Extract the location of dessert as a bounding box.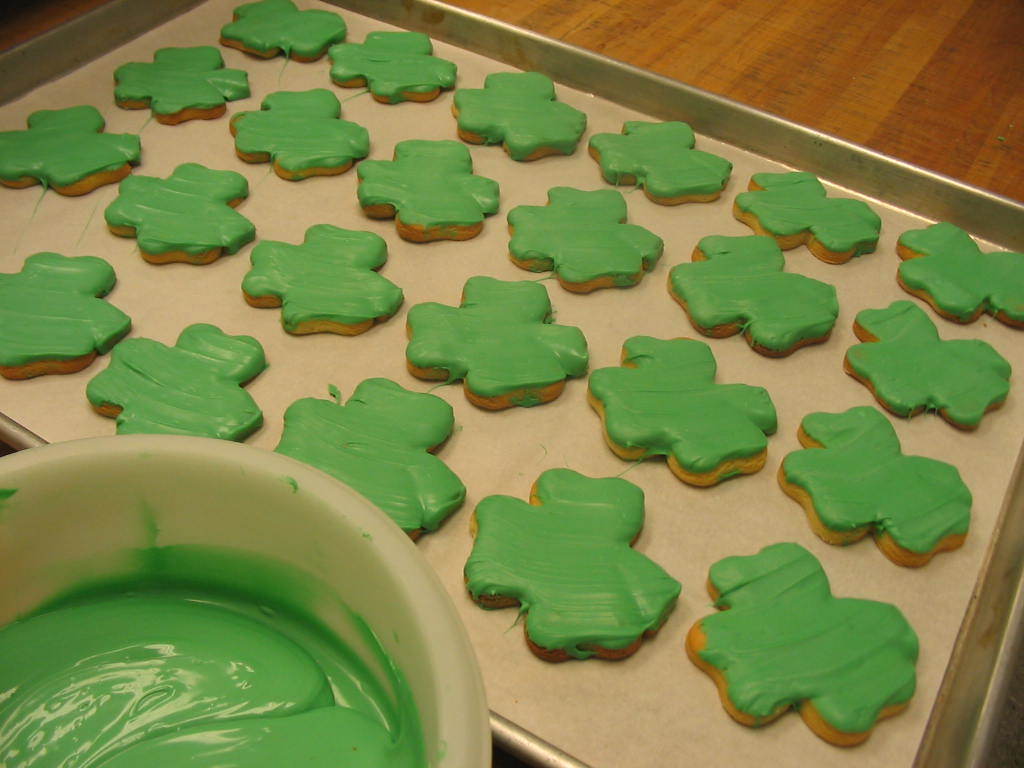
x1=0, y1=101, x2=142, y2=195.
